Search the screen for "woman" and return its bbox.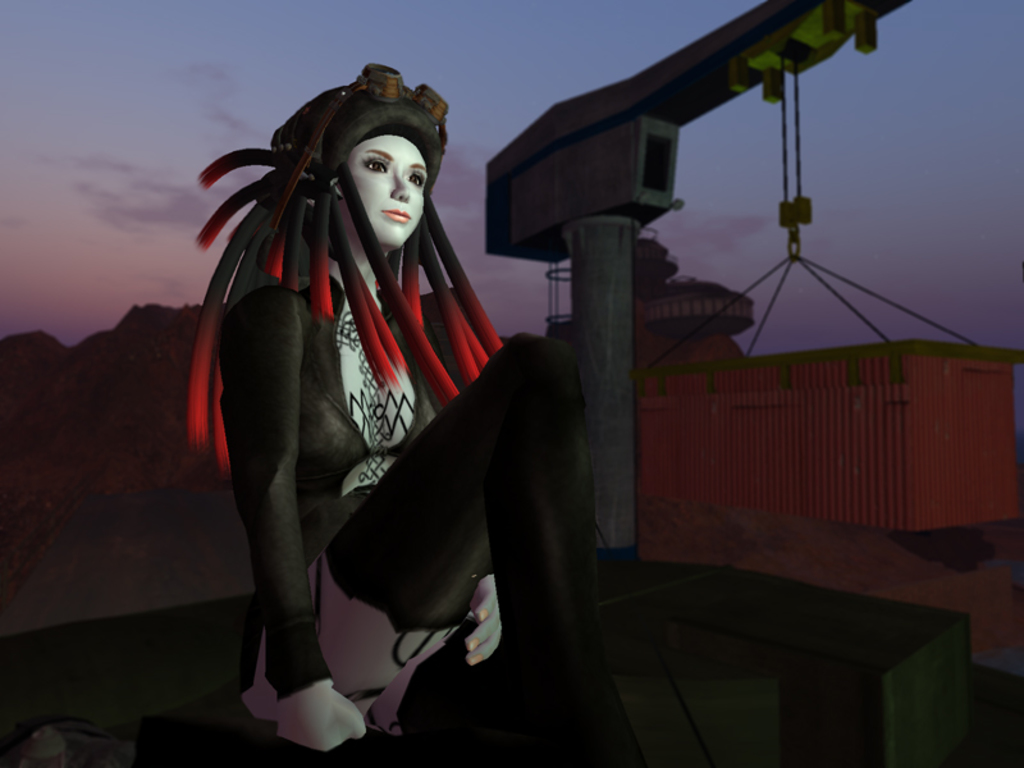
Found: {"x1": 174, "y1": 50, "x2": 623, "y2": 759}.
